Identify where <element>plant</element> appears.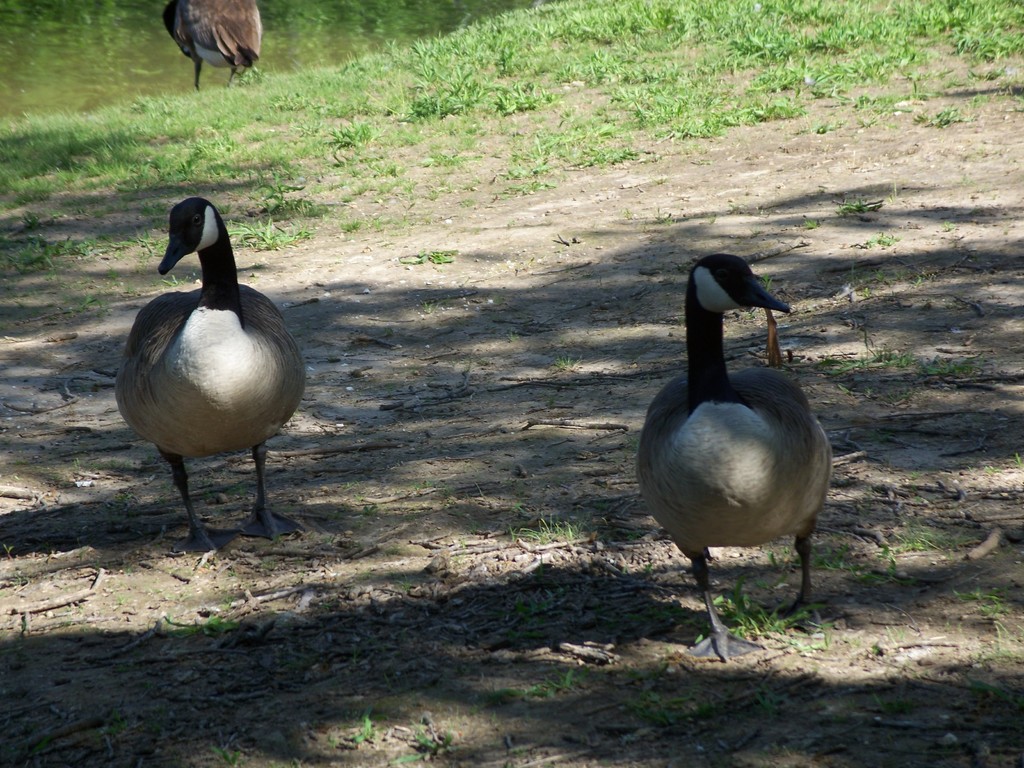
Appears at (x1=560, y1=355, x2=580, y2=373).
